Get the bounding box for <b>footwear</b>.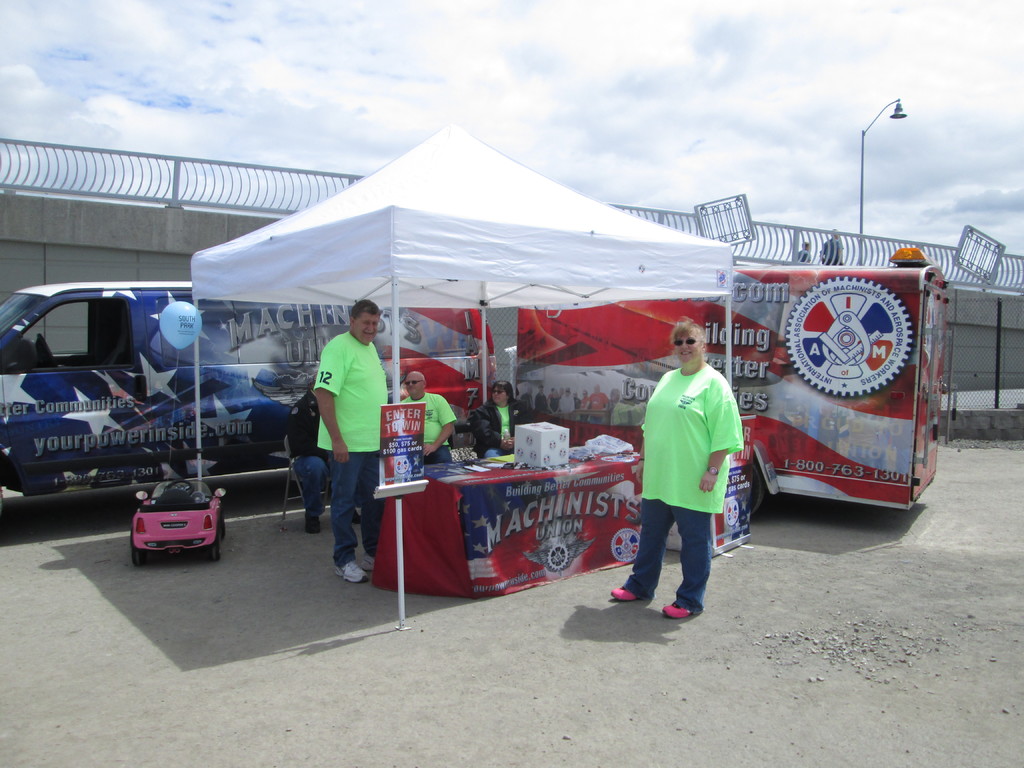
box(351, 508, 361, 522).
